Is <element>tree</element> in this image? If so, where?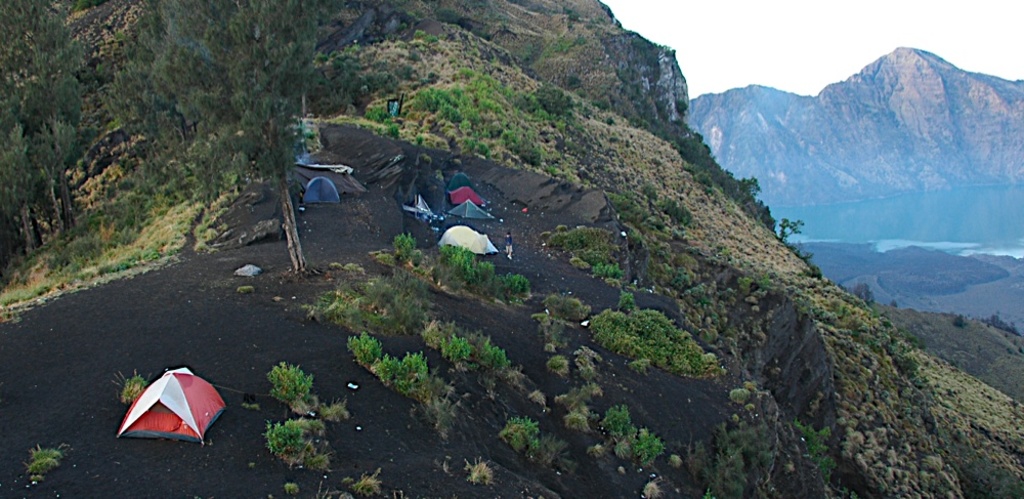
Yes, at bbox(101, 0, 337, 273).
